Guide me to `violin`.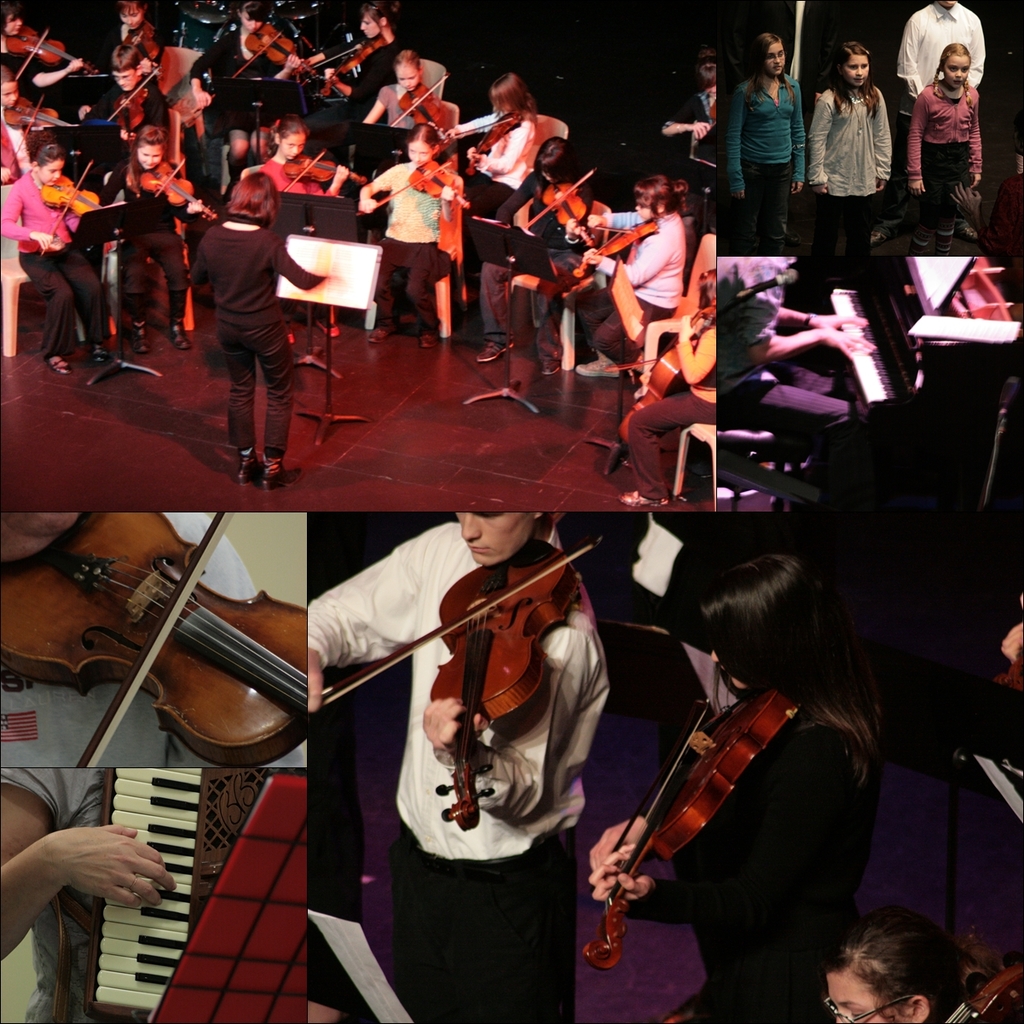
Guidance: Rect(600, 295, 722, 401).
